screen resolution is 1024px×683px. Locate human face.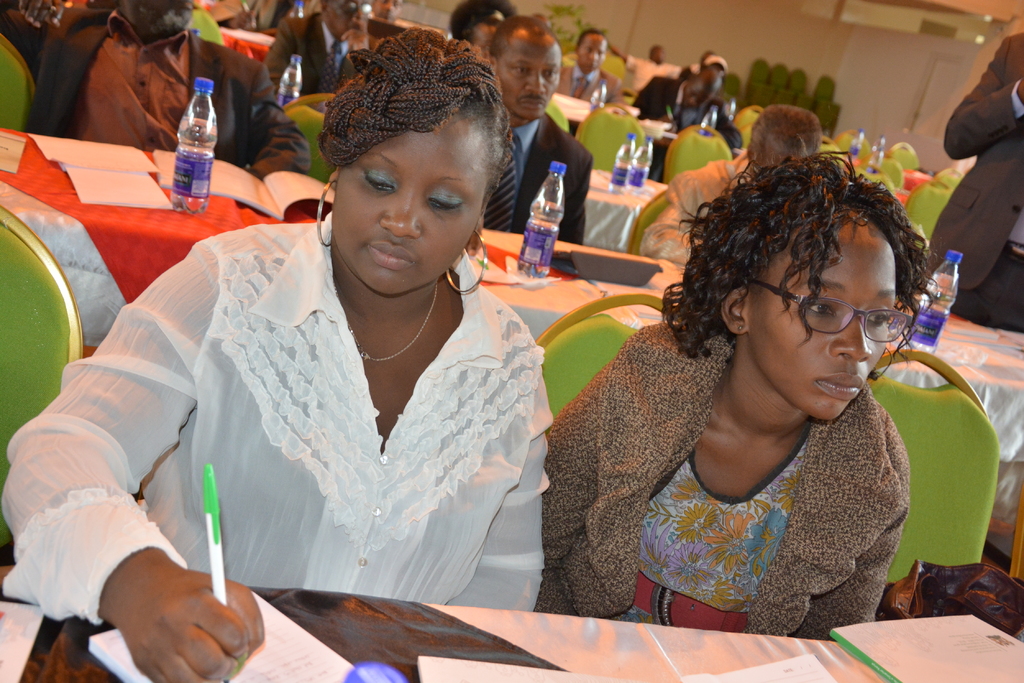
<region>745, 218, 897, 424</region>.
